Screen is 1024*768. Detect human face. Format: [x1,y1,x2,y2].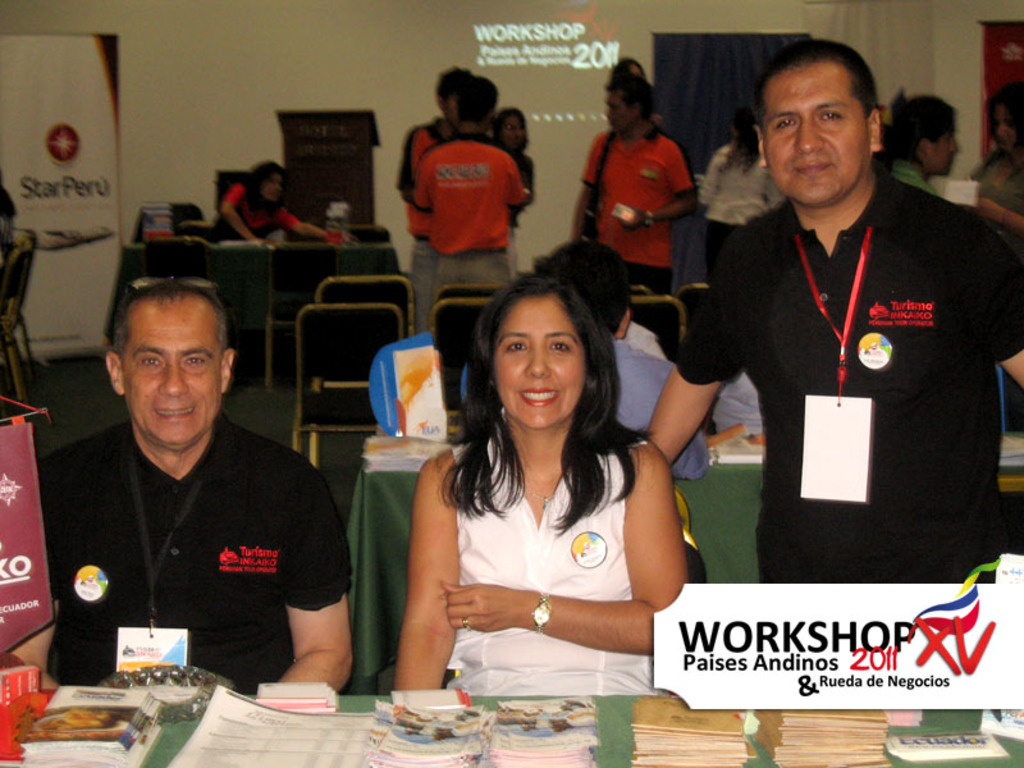
[123,305,221,440].
